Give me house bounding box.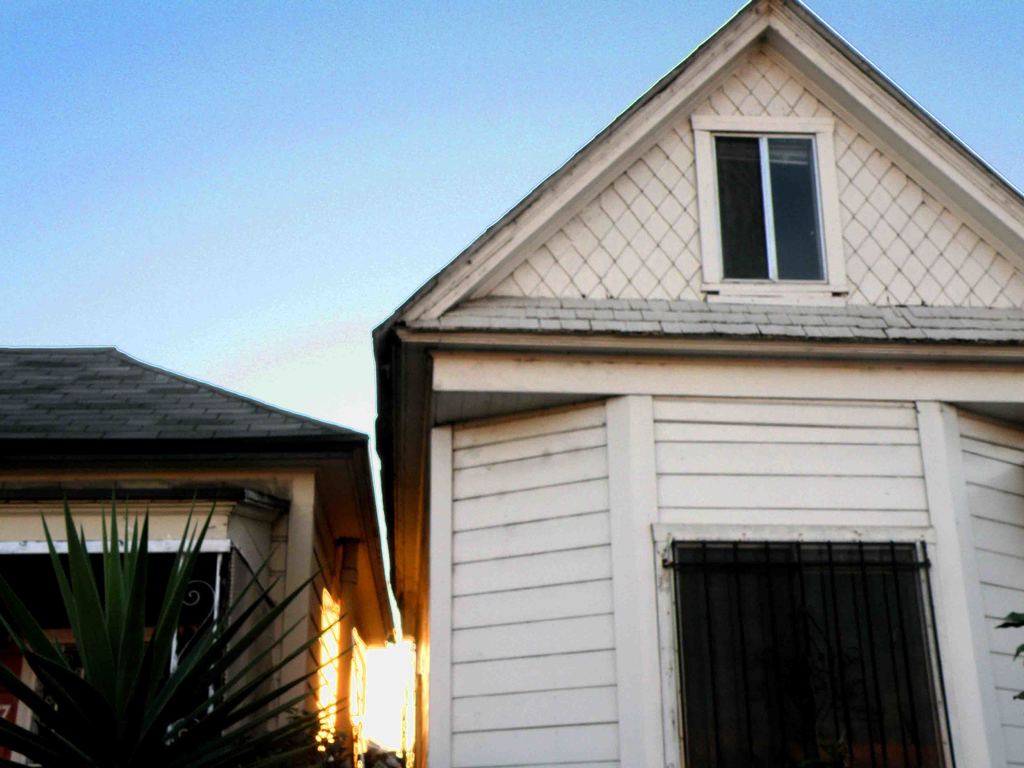
rect(8, 346, 397, 755).
